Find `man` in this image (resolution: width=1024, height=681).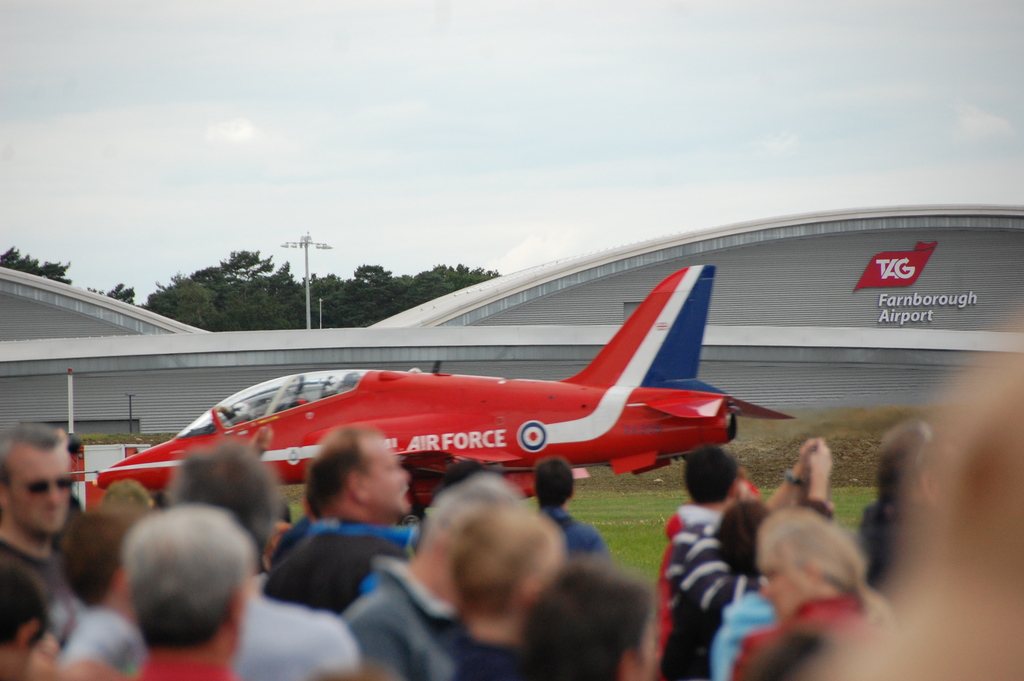
bbox=[262, 447, 434, 622].
